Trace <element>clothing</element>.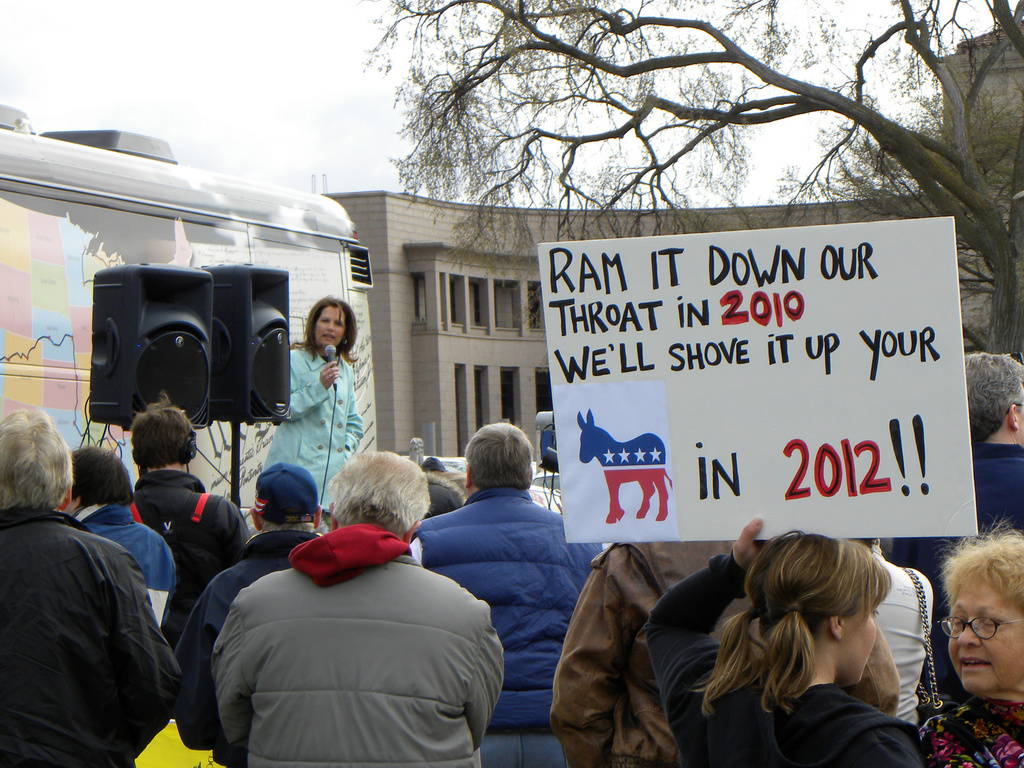
Traced to bbox(72, 511, 178, 640).
